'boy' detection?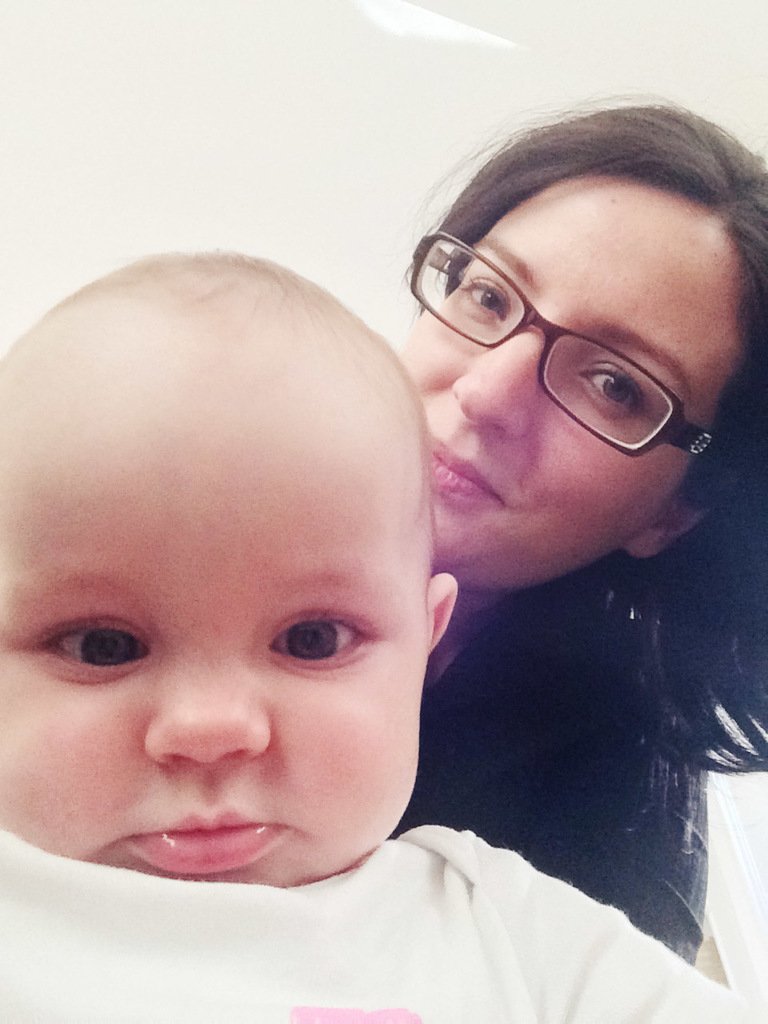
select_region(0, 207, 607, 994)
